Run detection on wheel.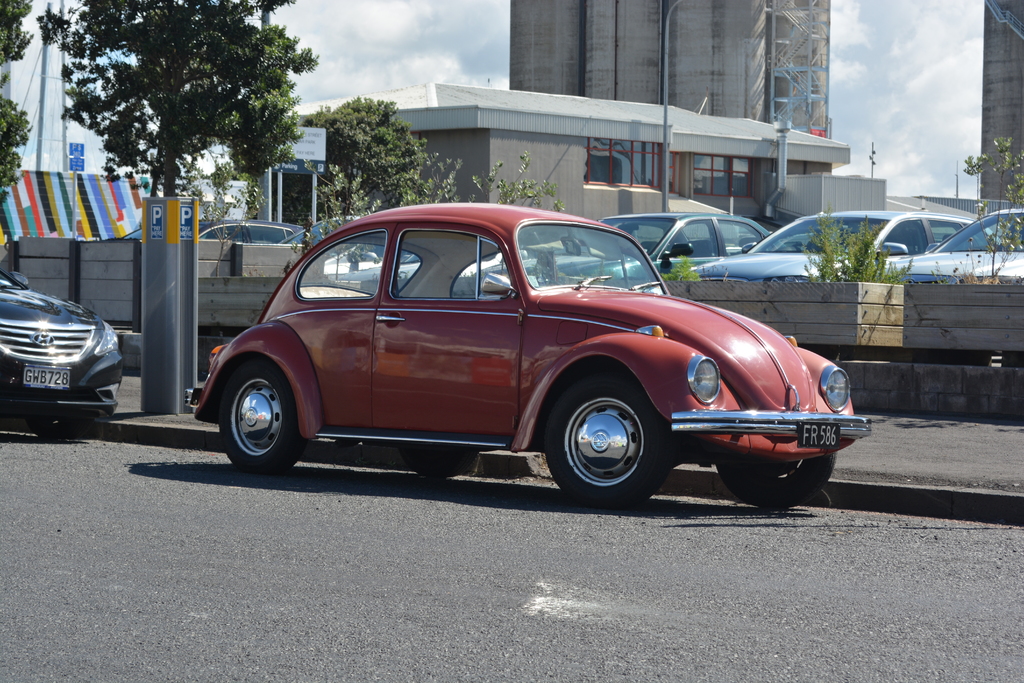
Result: <bbox>551, 378, 664, 491</bbox>.
